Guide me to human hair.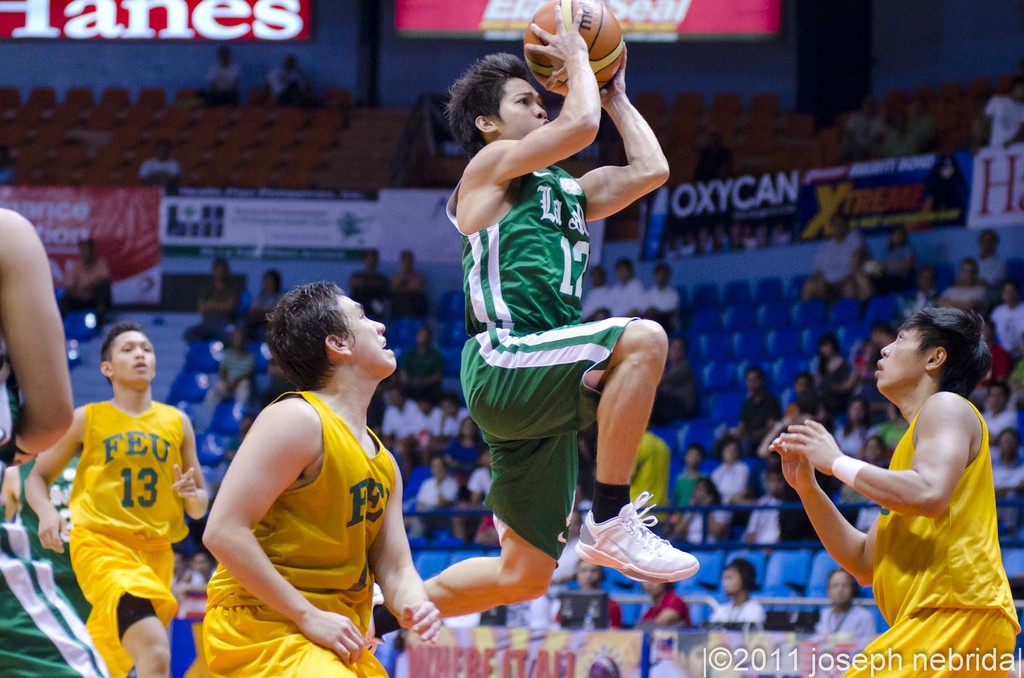
Guidance: locate(699, 480, 724, 503).
